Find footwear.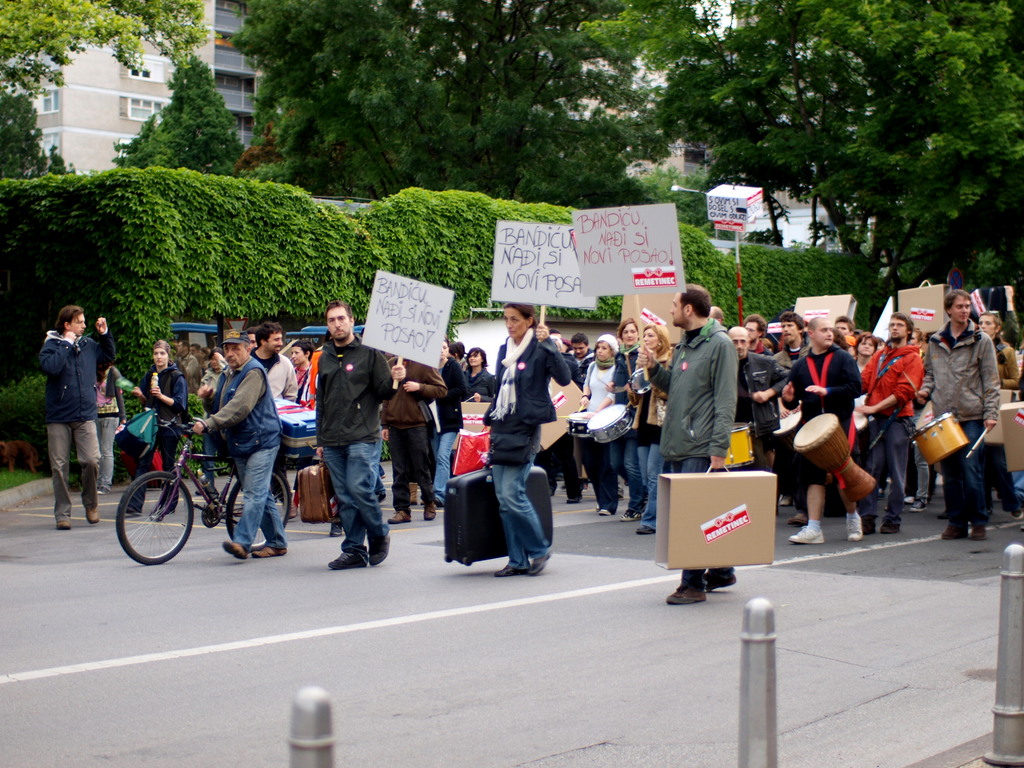
box(326, 520, 346, 537).
